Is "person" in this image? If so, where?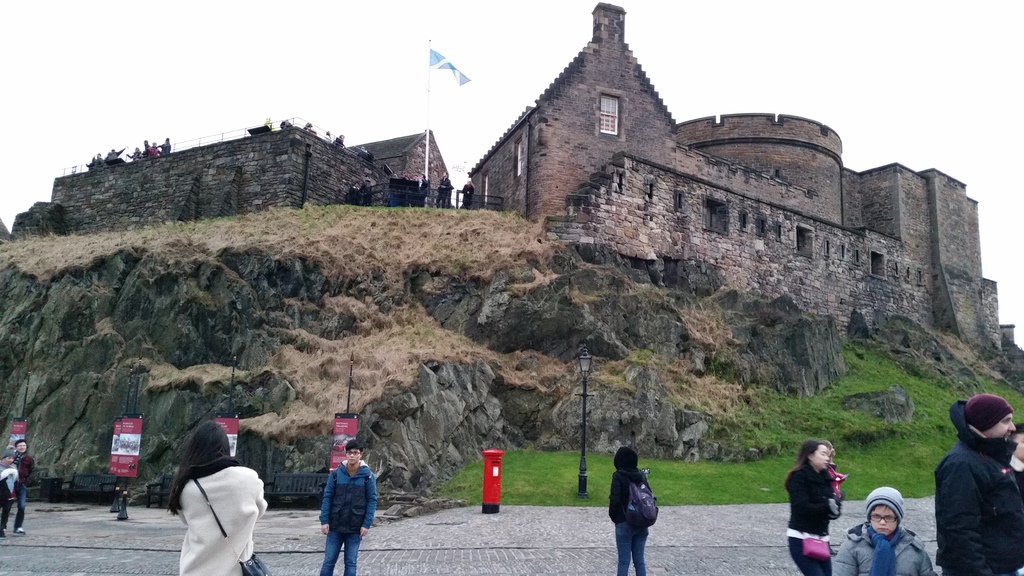
Yes, at region(934, 388, 1023, 575).
